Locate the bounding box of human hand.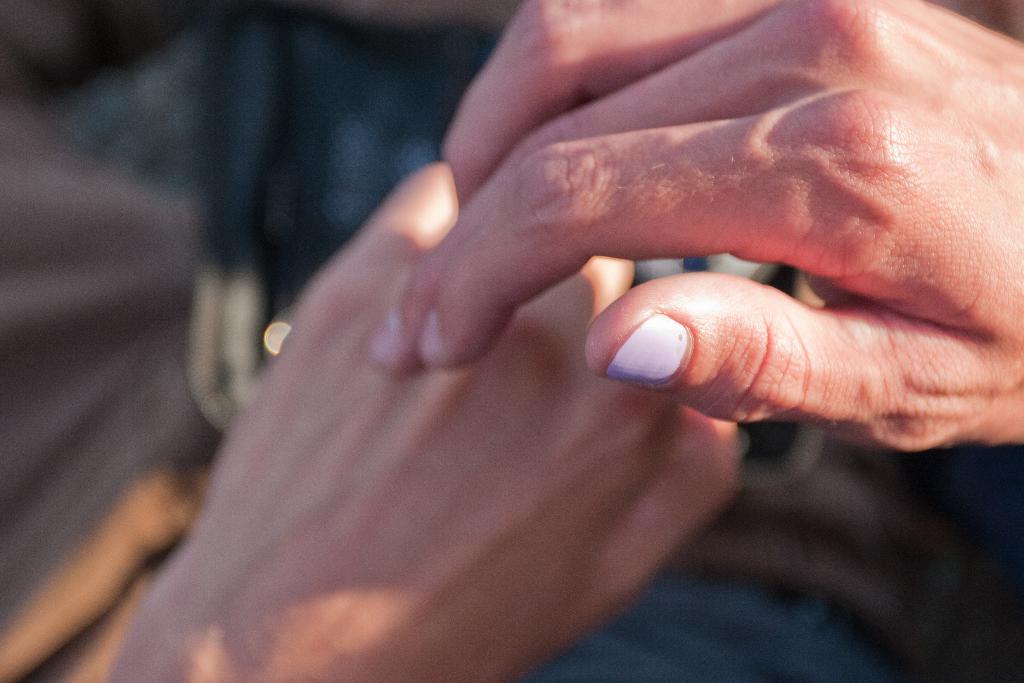
Bounding box: (x1=138, y1=161, x2=744, y2=682).
